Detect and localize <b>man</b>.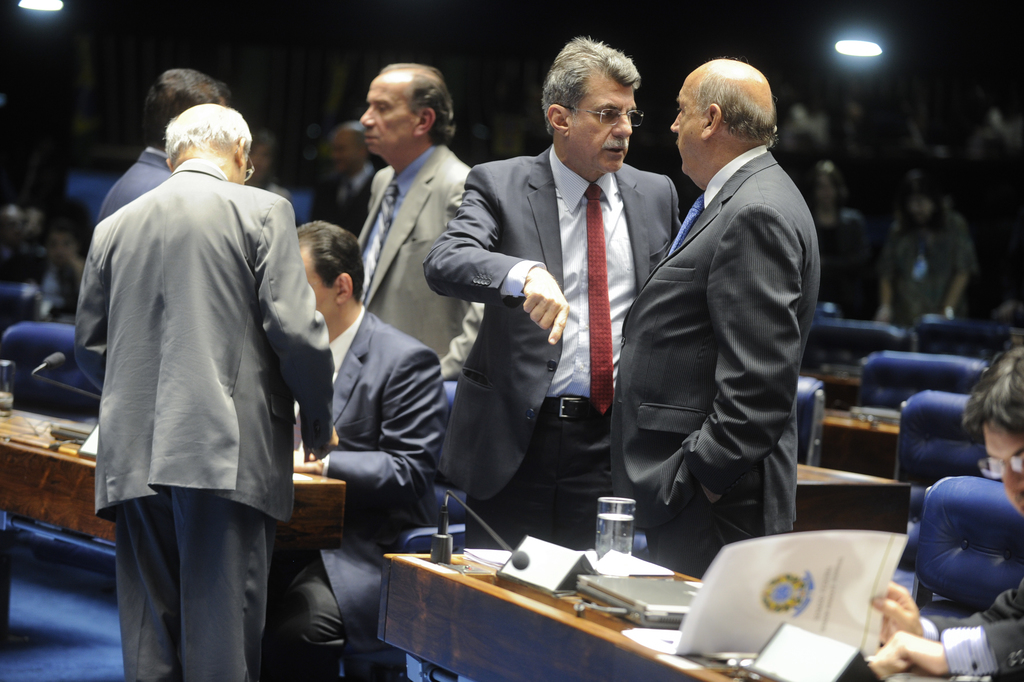
Localized at 617:39:840:597.
